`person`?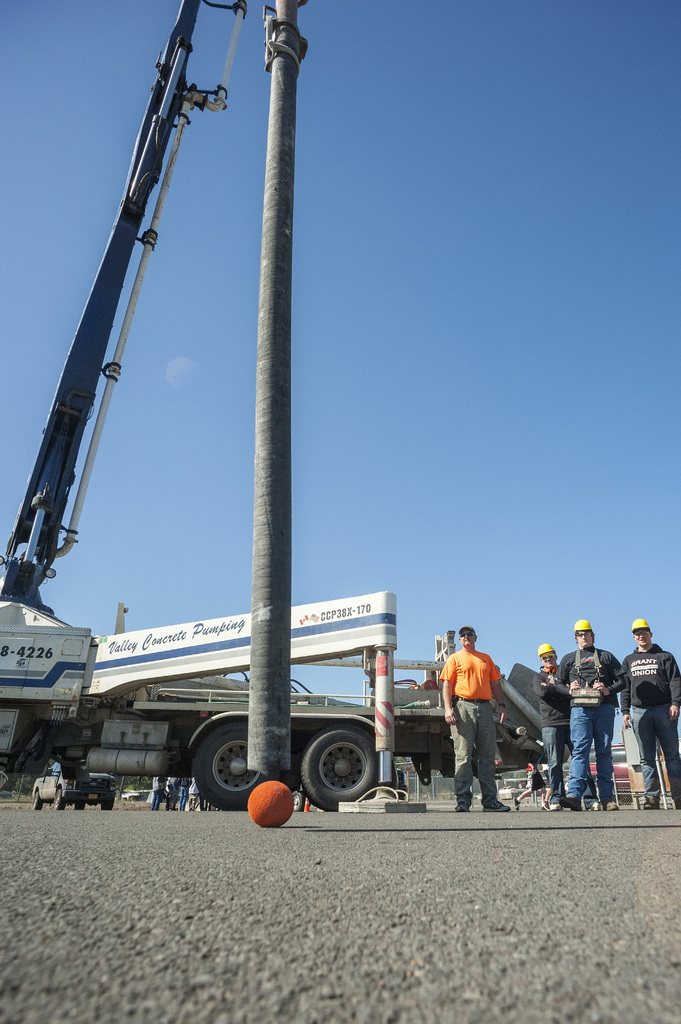
[545,617,636,810]
